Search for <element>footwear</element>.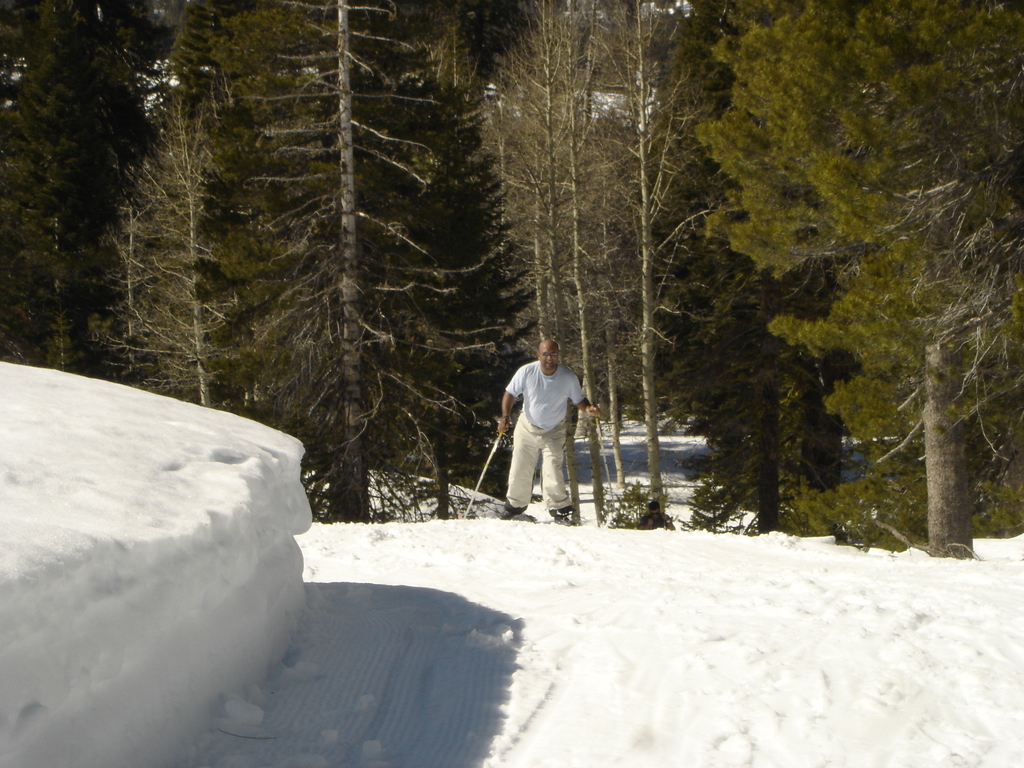
Found at left=499, top=511, right=511, bottom=520.
